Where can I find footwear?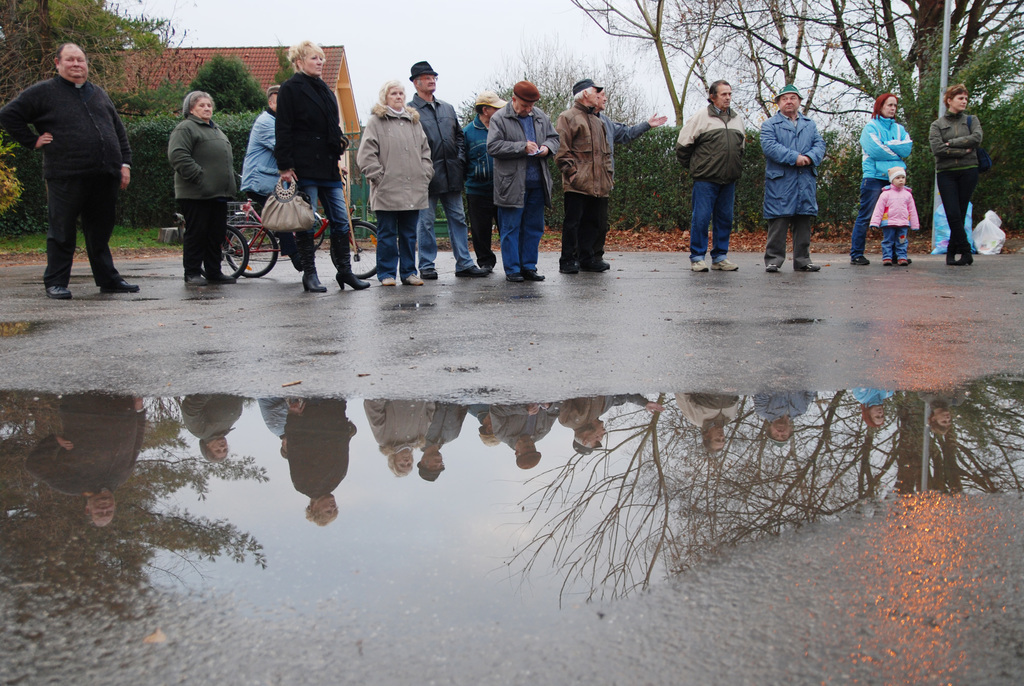
You can find it at locate(883, 256, 890, 263).
